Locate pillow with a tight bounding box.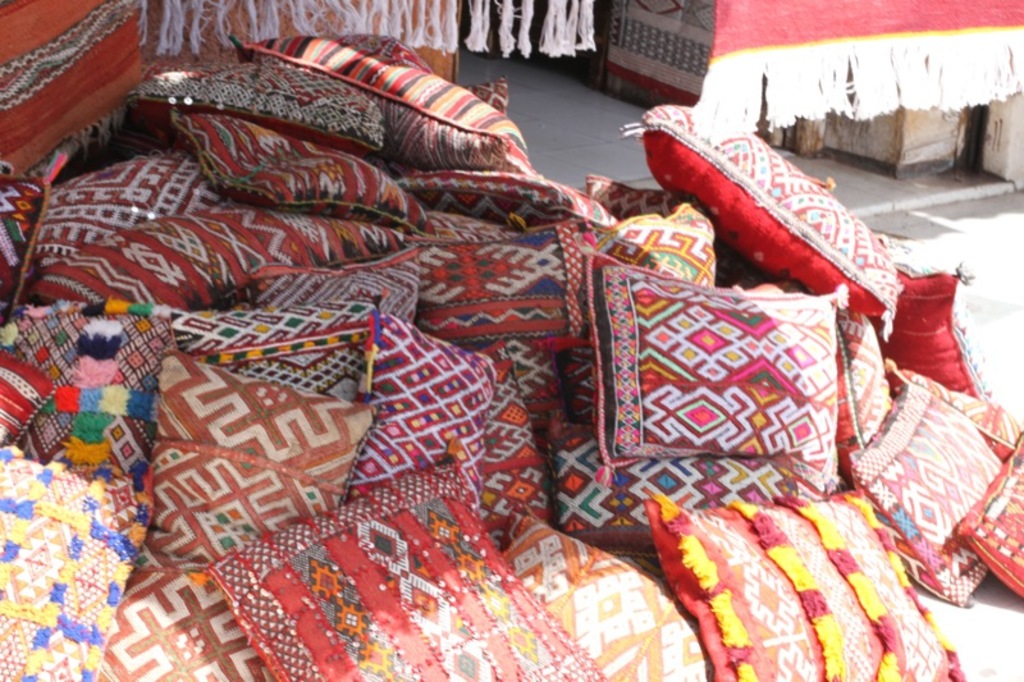
<bbox>93, 567, 274, 681</bbox>.
